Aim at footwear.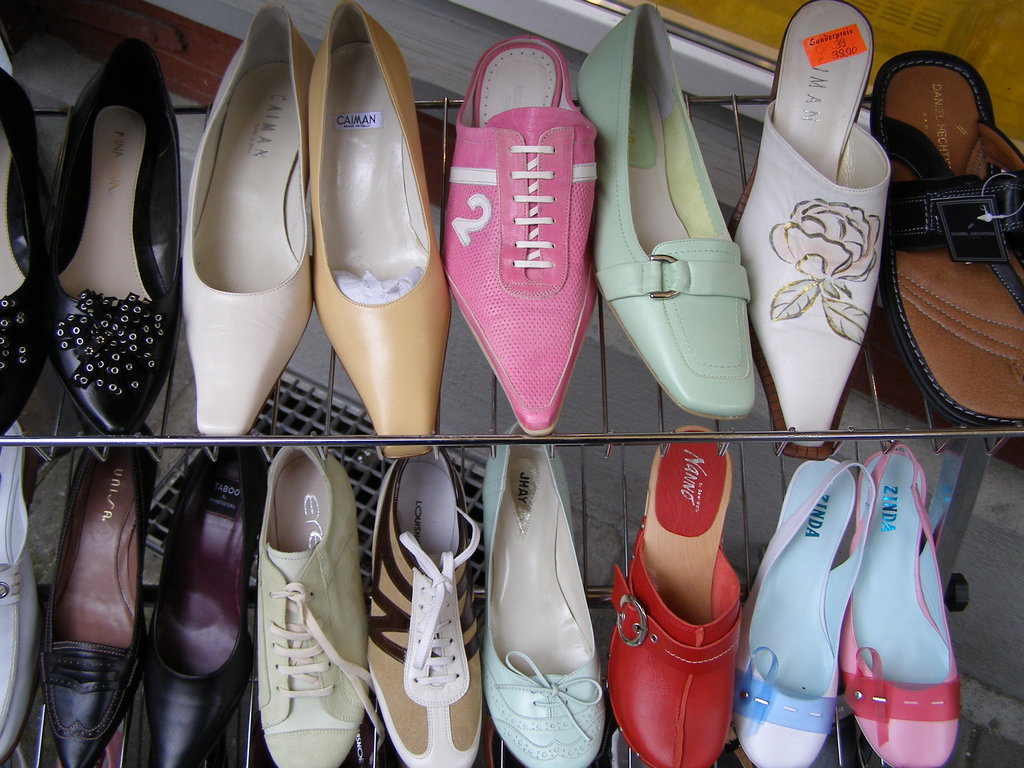
Aimed at rect(45, 420, 161, 765).
